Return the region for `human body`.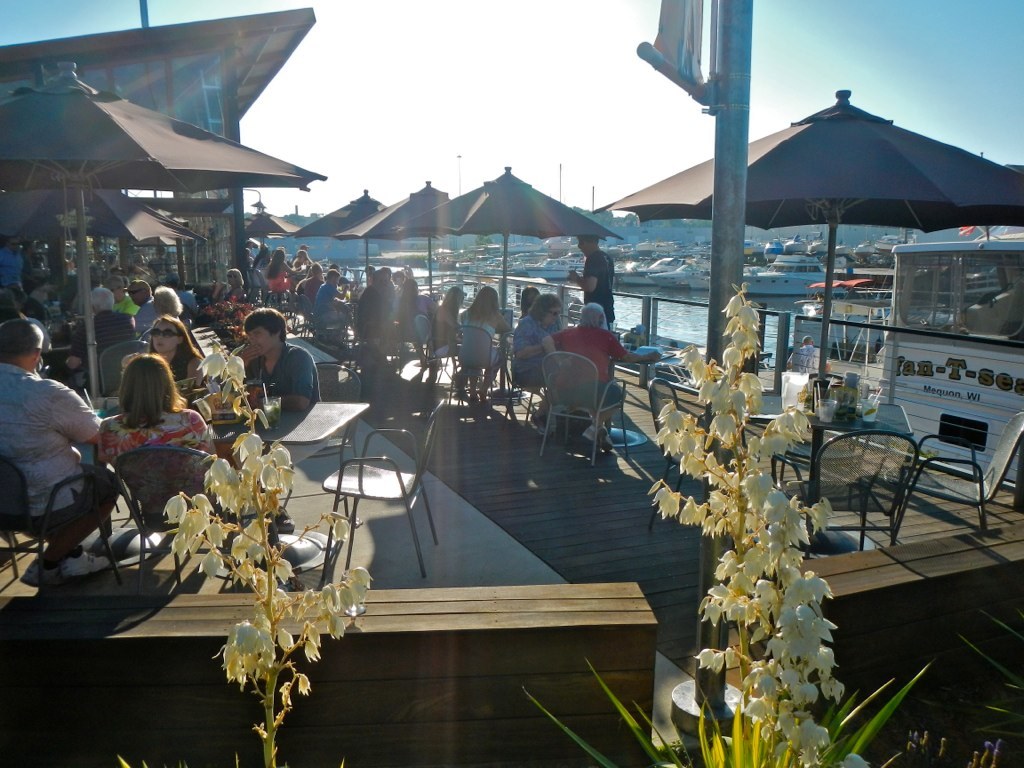
[x1=152, y1=280, x2=187, y2=324].
